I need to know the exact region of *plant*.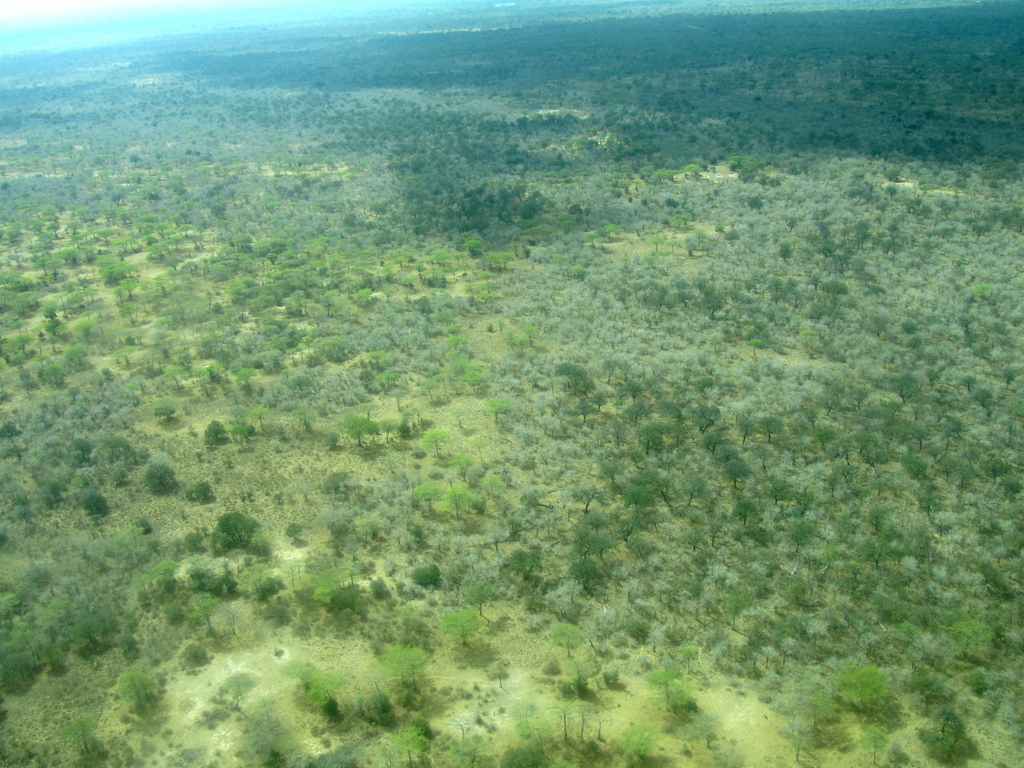
Region: Rect(0, 0, 1023, 765).
